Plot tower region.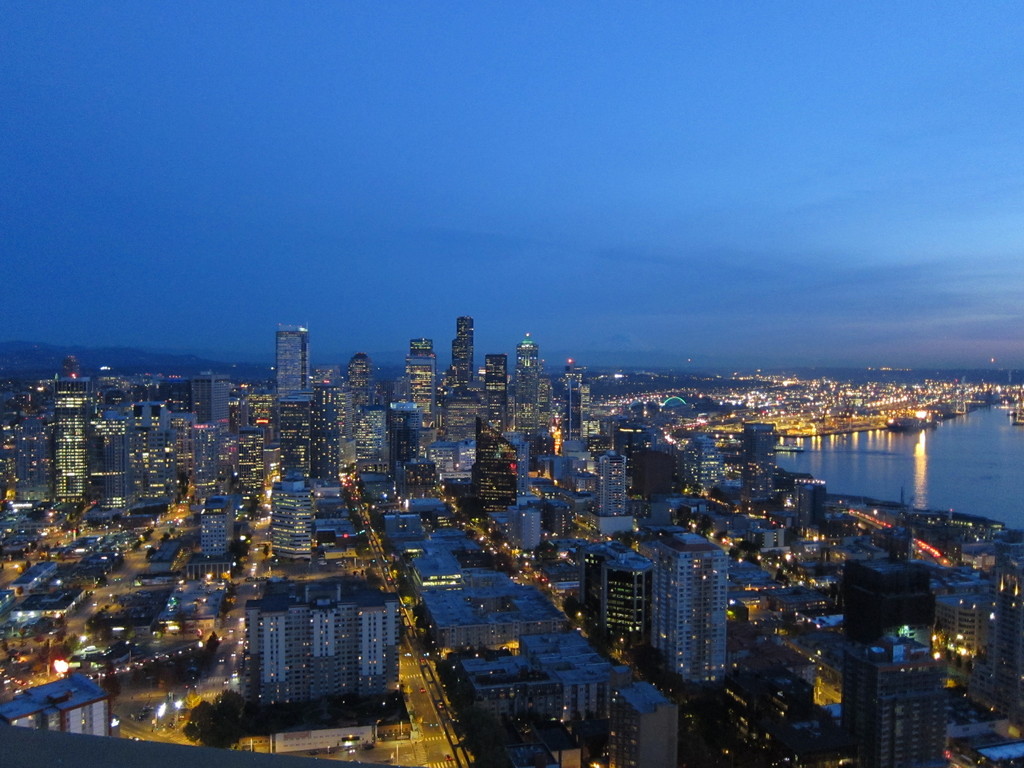
Plotted at bbox=[354, 352, 370, 385].
